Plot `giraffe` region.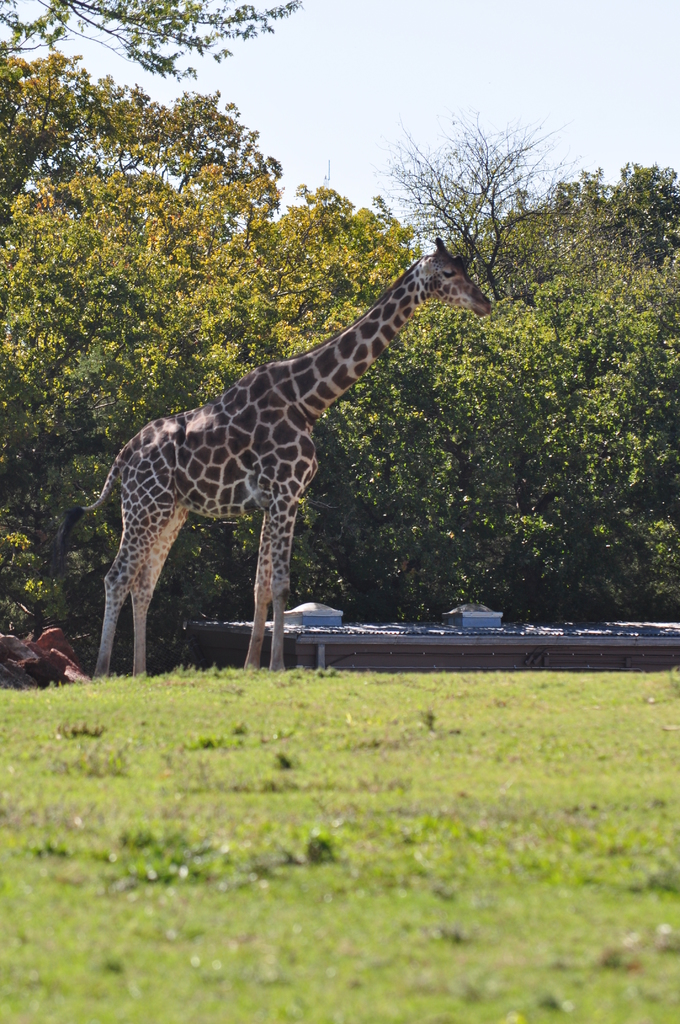
Plotted at crop(60, 239, 490, 631).
